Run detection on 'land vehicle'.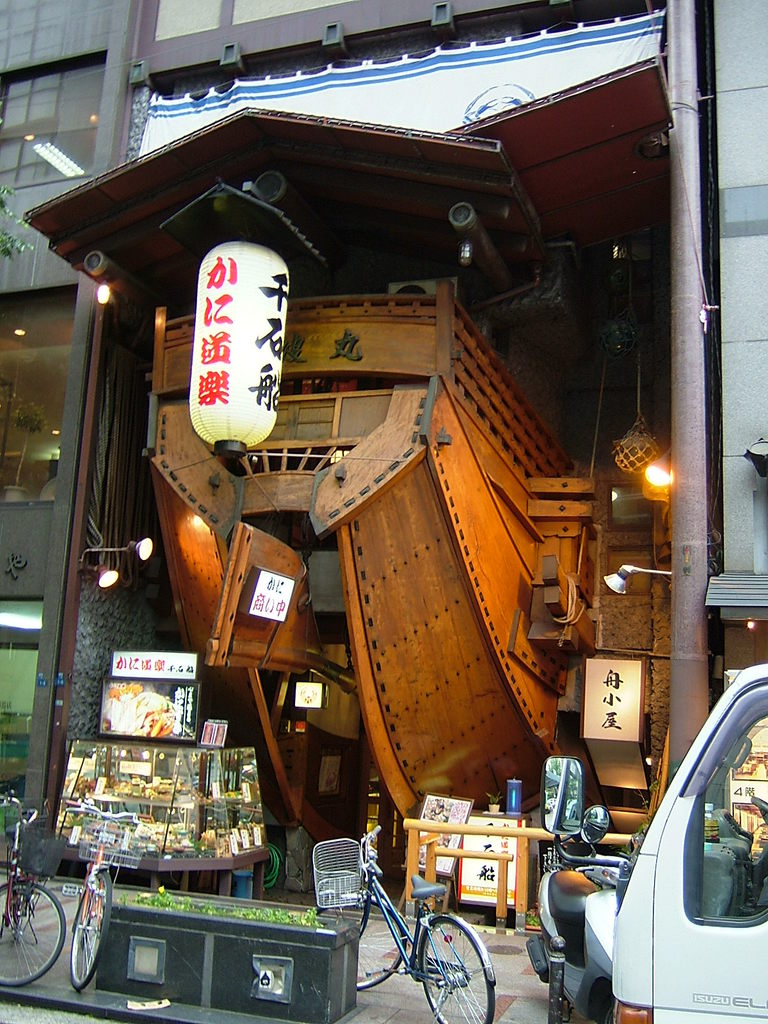
Result: crop(0, 789, 66, 986).
